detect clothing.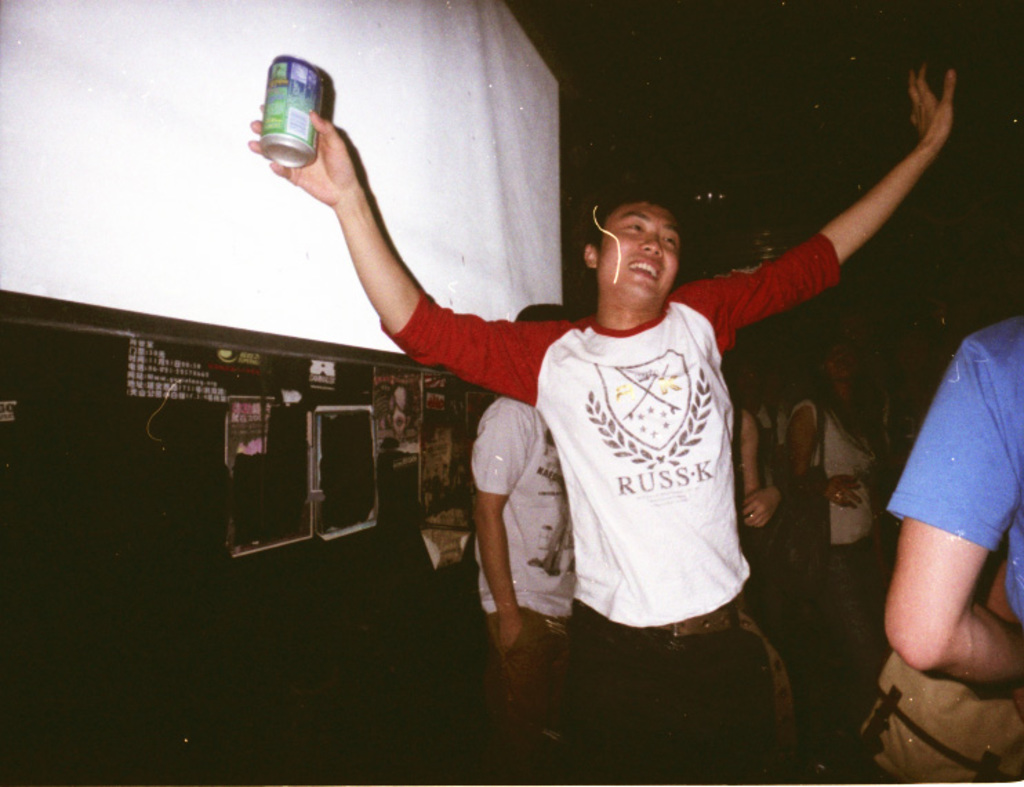
Detected at select_region(890, 308, 1023, 617).
